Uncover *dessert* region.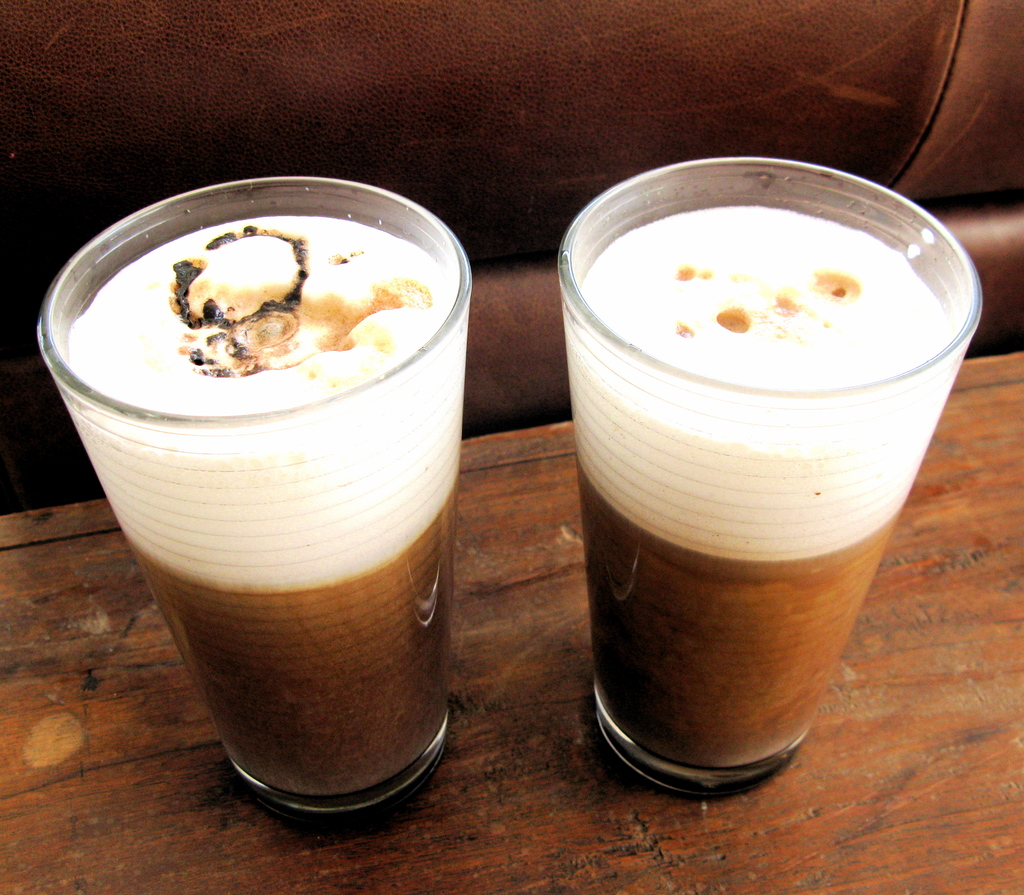
Uncovered: [568, 199, 960, 784].
